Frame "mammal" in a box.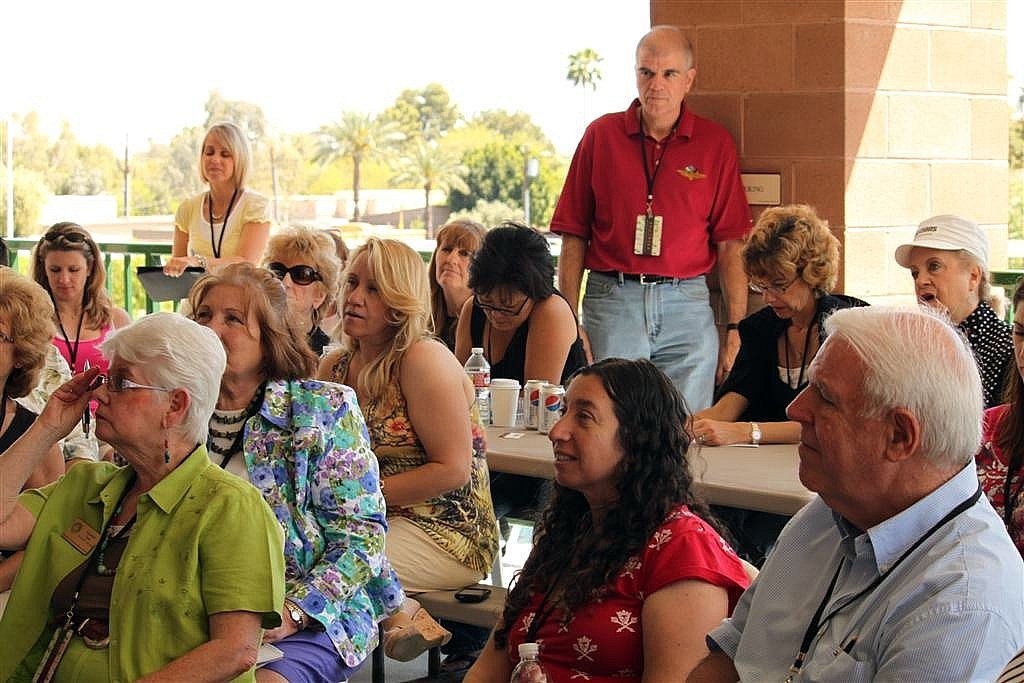
481 353 770 661.
